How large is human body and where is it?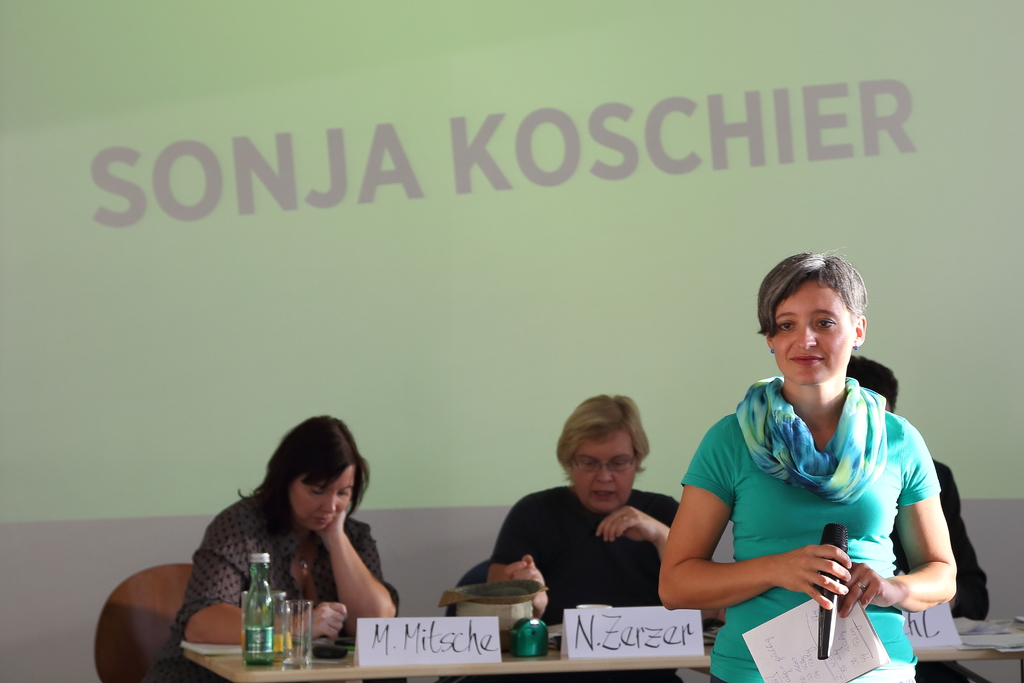
Bounding box: (x1=659, y1=253, x2=967, y2=677).
